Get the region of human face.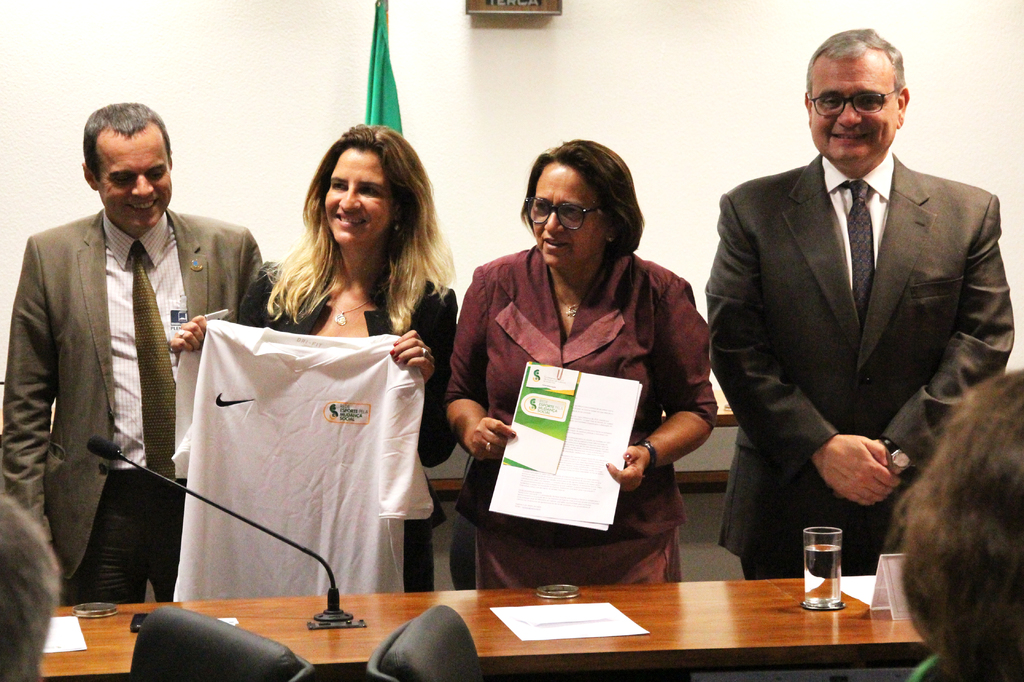
90 122 174 236.
